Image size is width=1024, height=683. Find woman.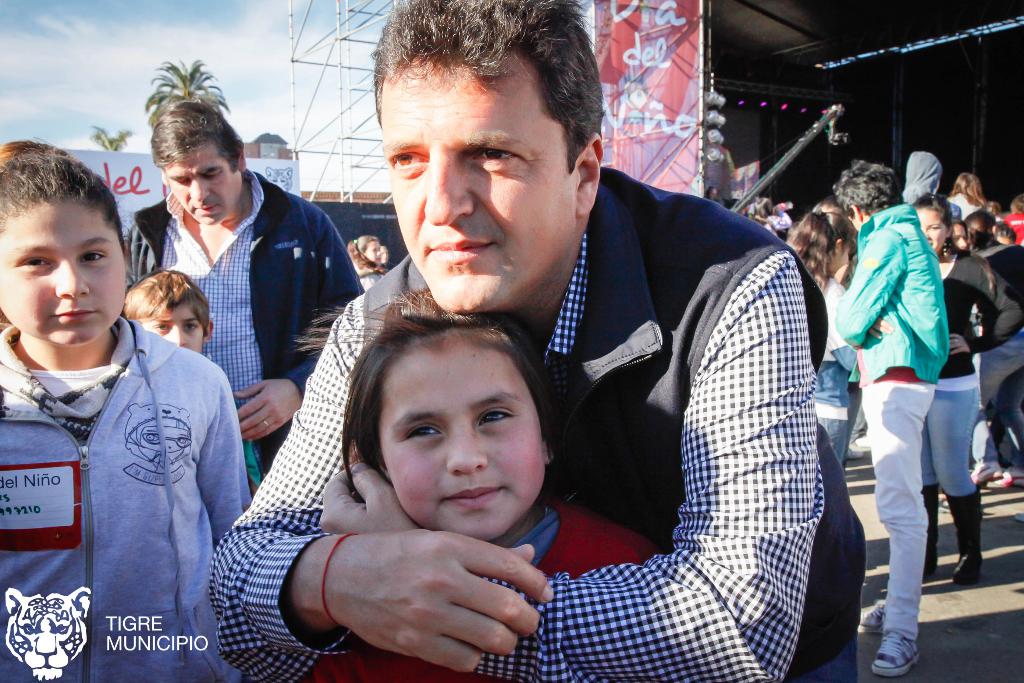
box=[783, 195, 862, 468].
